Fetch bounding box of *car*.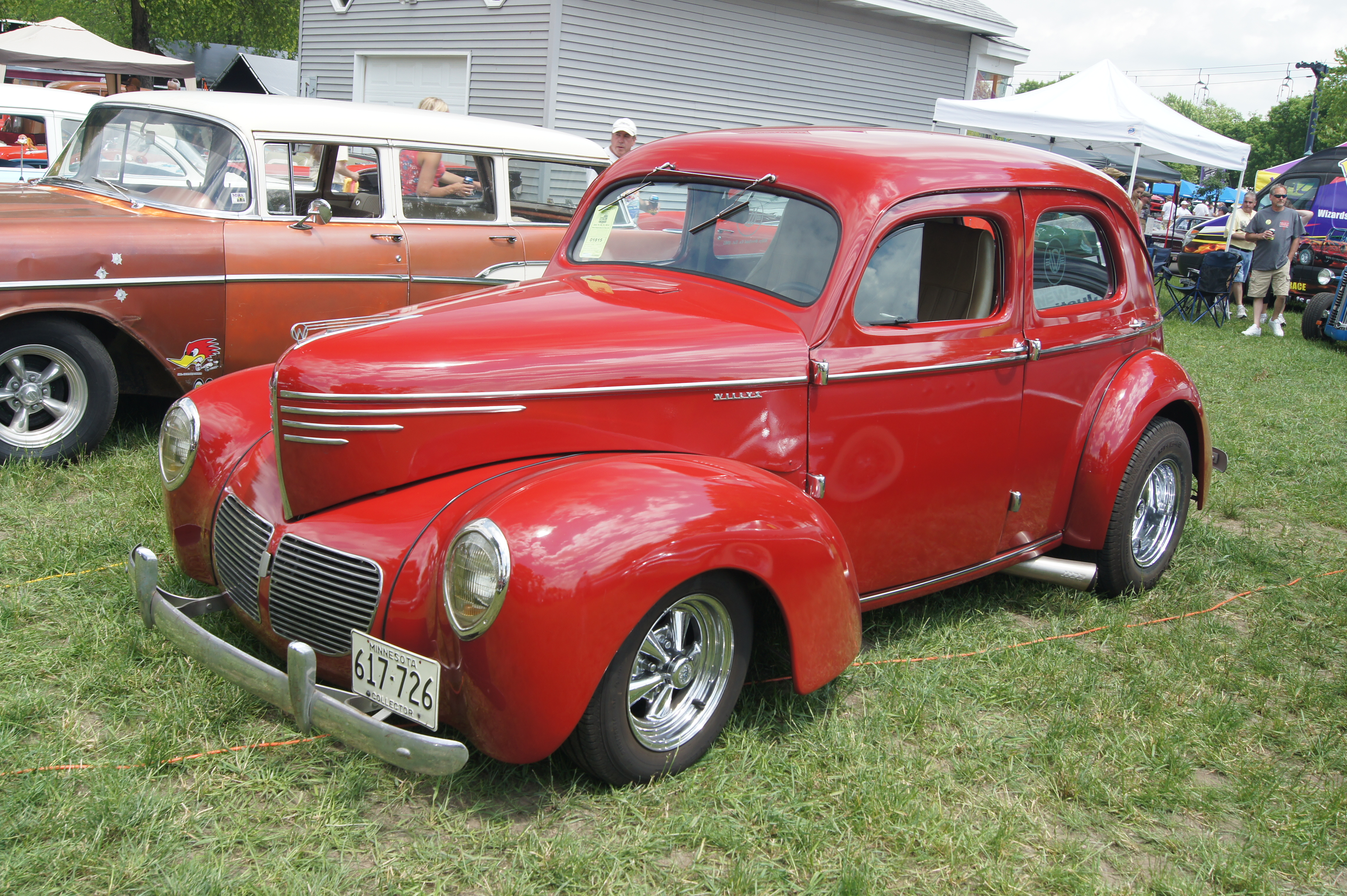
Bbox: (0,28,198,134).
